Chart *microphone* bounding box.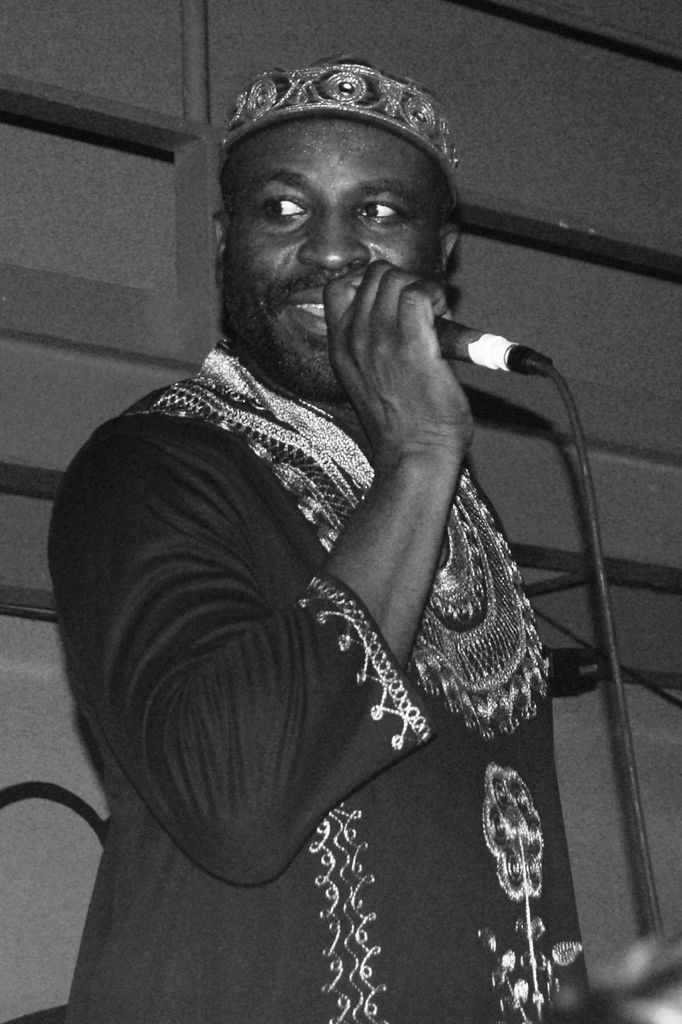
Charted: [x1=435, y1=304, x2=560, y2=385].
